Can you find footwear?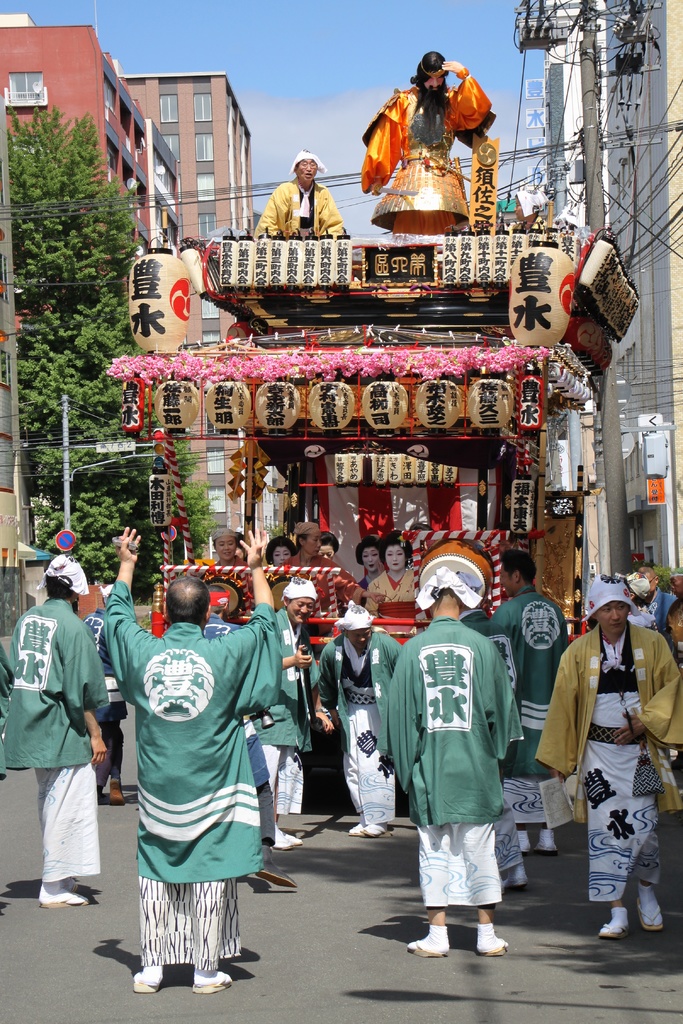
Yes, bounding box: [258, 845, 297, 891].
